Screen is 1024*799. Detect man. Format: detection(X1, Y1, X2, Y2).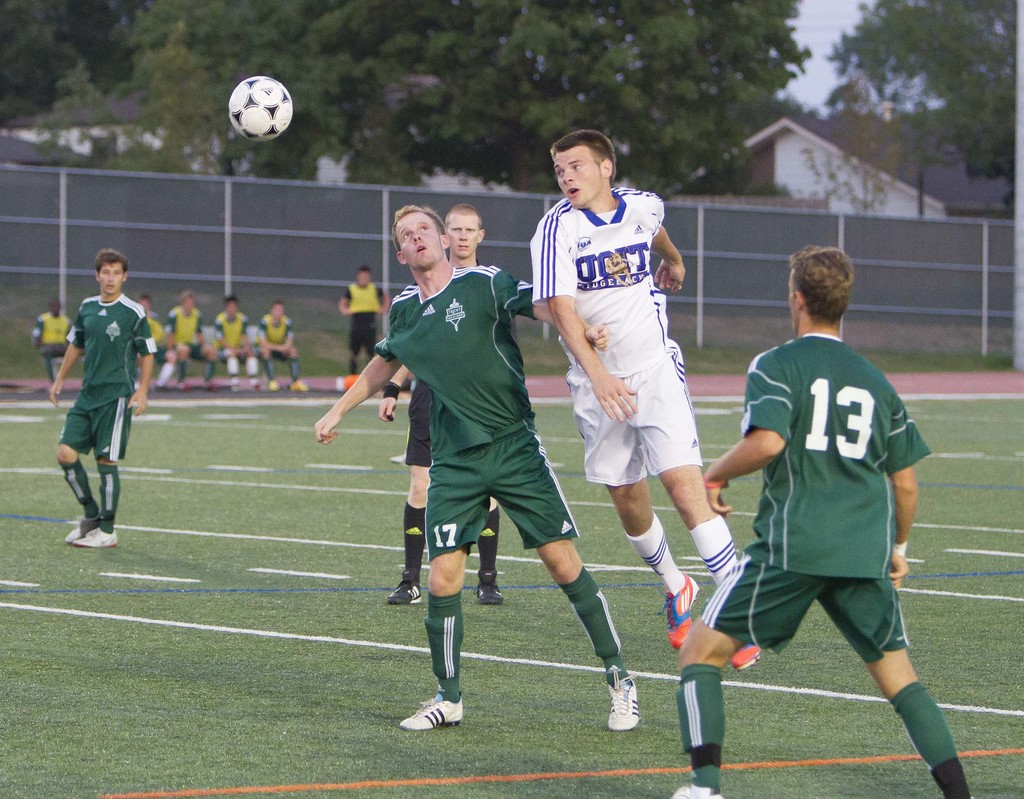
detection(256, 298, 308, 392).
